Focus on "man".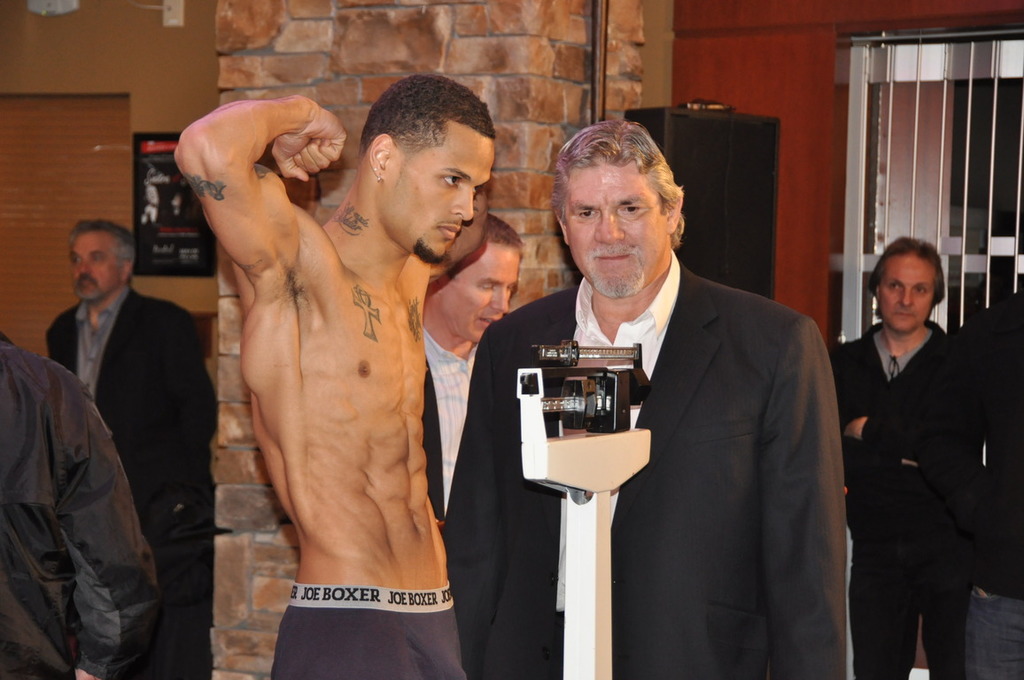
Focused at x1=173, y1=73, x2=497, y2=679.
